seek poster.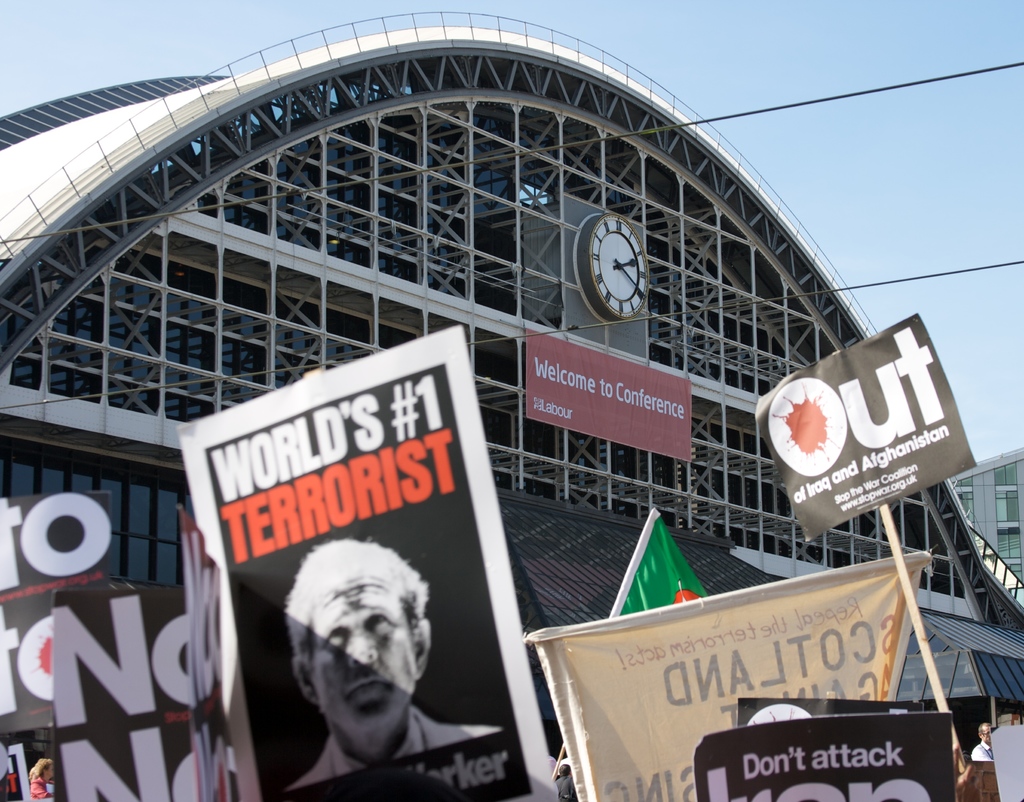
bbox(531, 555, 941, 801).
